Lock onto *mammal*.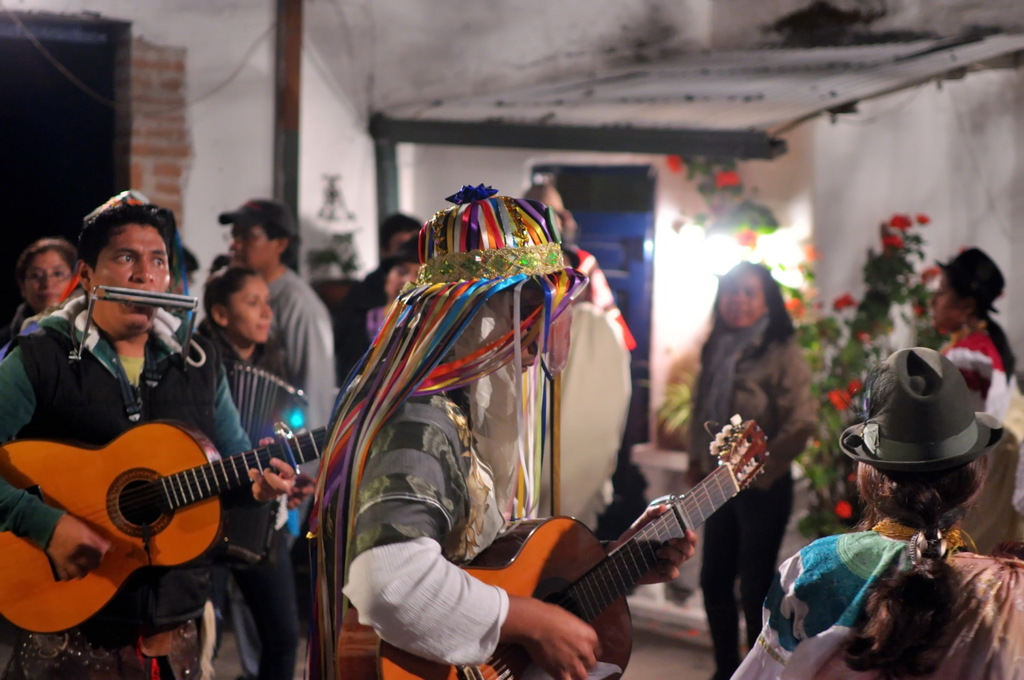
Locked: l=719, t=345, r=1023, b=679.
